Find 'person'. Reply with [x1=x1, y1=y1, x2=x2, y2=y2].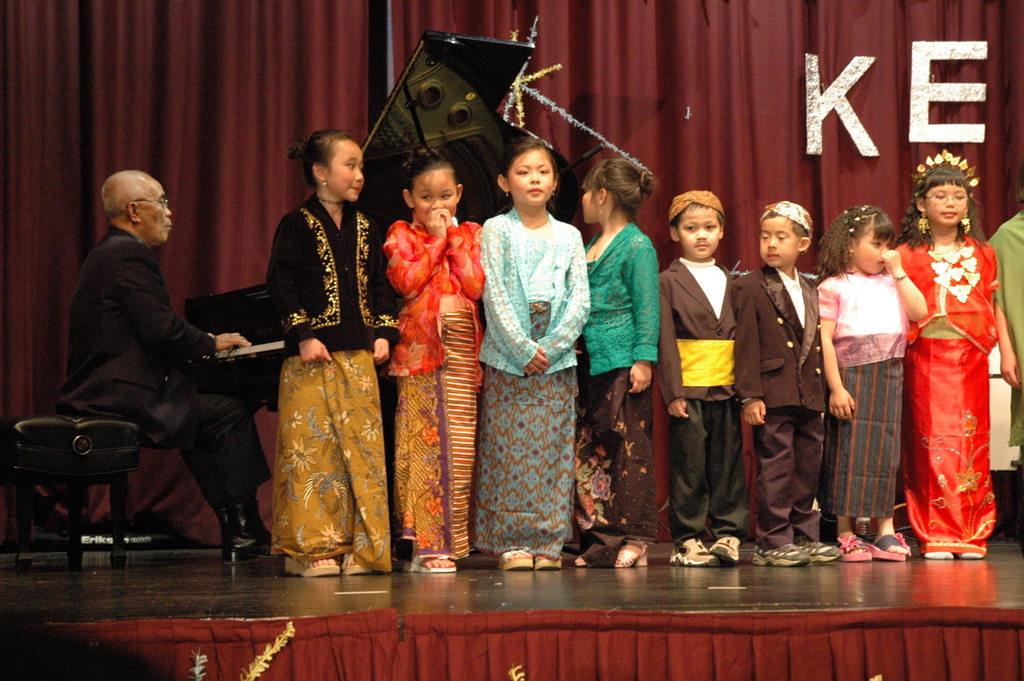
[x1=60, y1=169, x2=278, y2=566].
